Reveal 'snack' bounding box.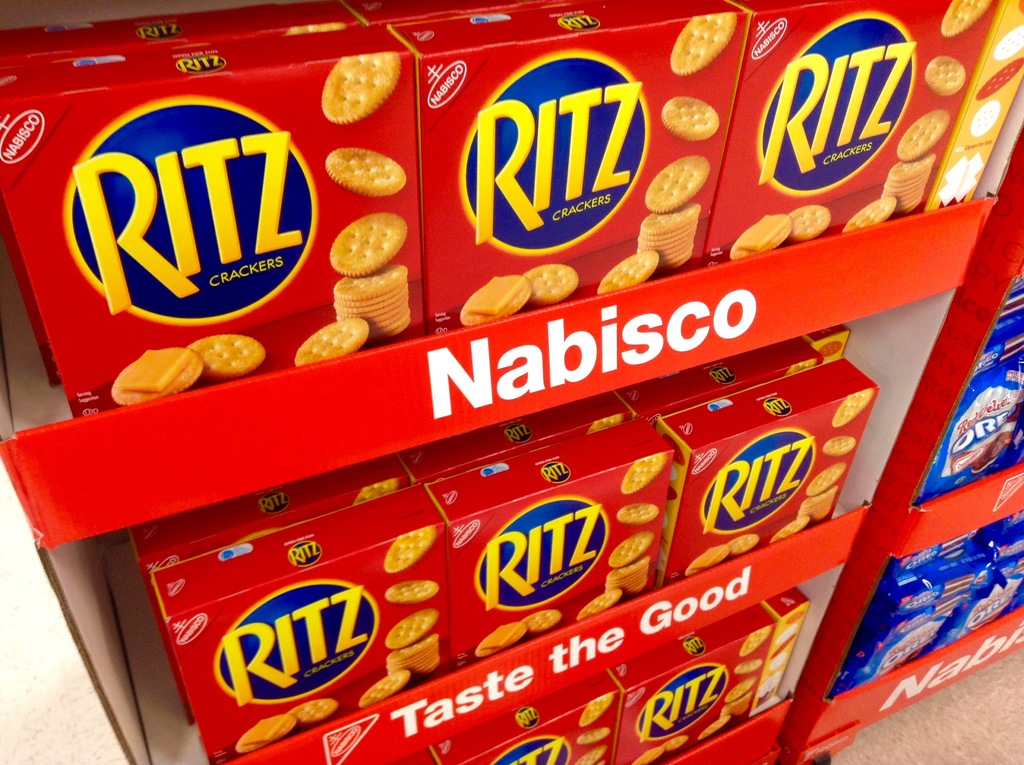
Revealed: 602 254 659 293.
